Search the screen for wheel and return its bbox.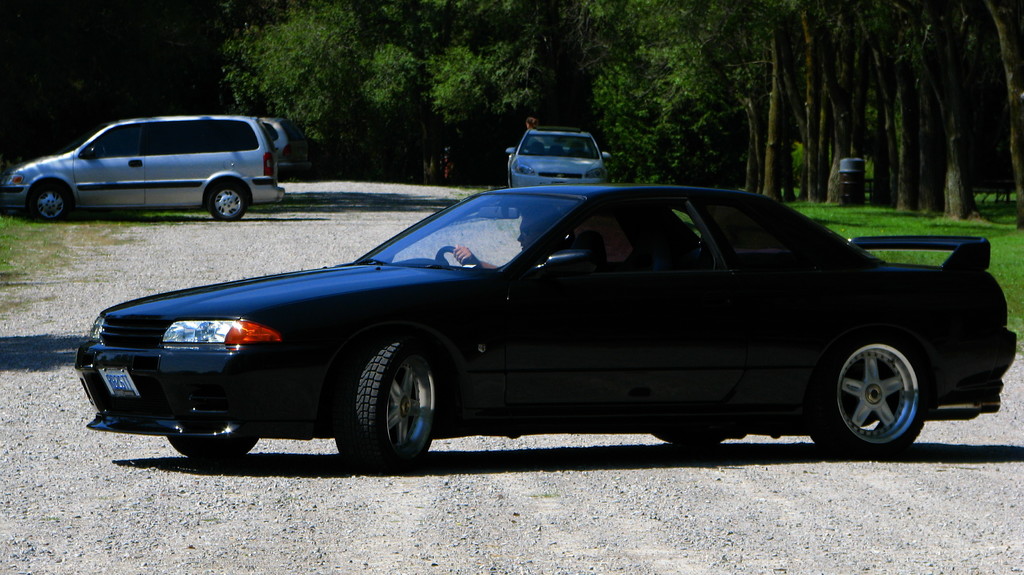
Found: bbox=(814, 321, 927, 458).
